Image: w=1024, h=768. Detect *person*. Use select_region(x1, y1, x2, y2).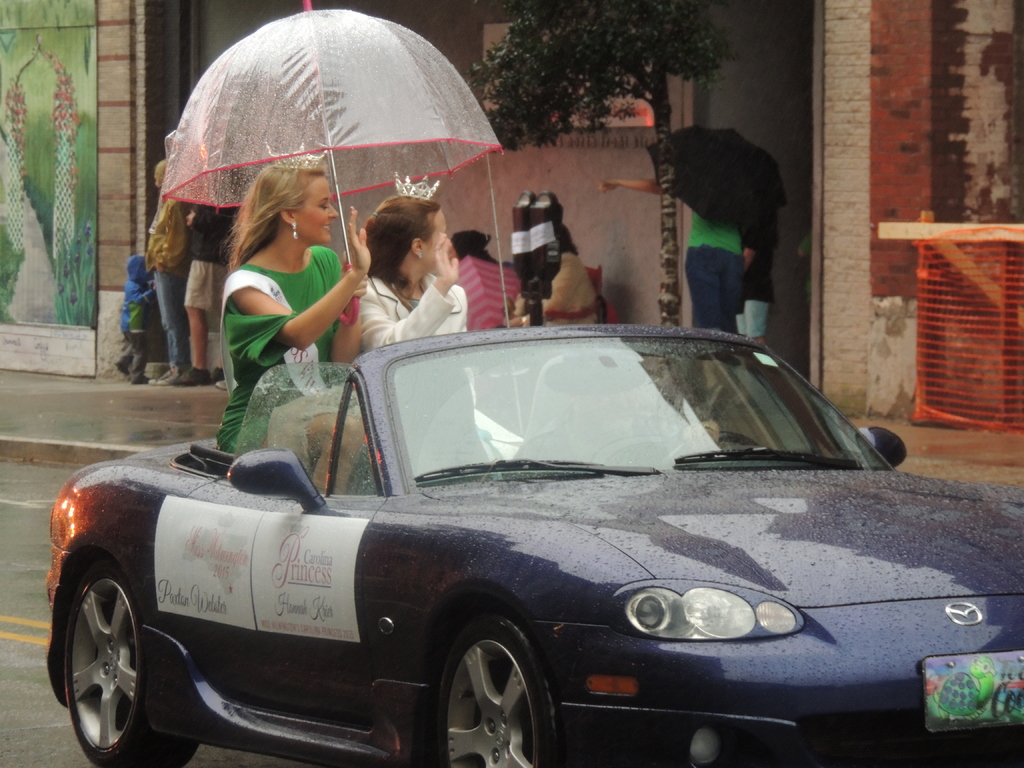
select_region(353, 193, 465, 372).
